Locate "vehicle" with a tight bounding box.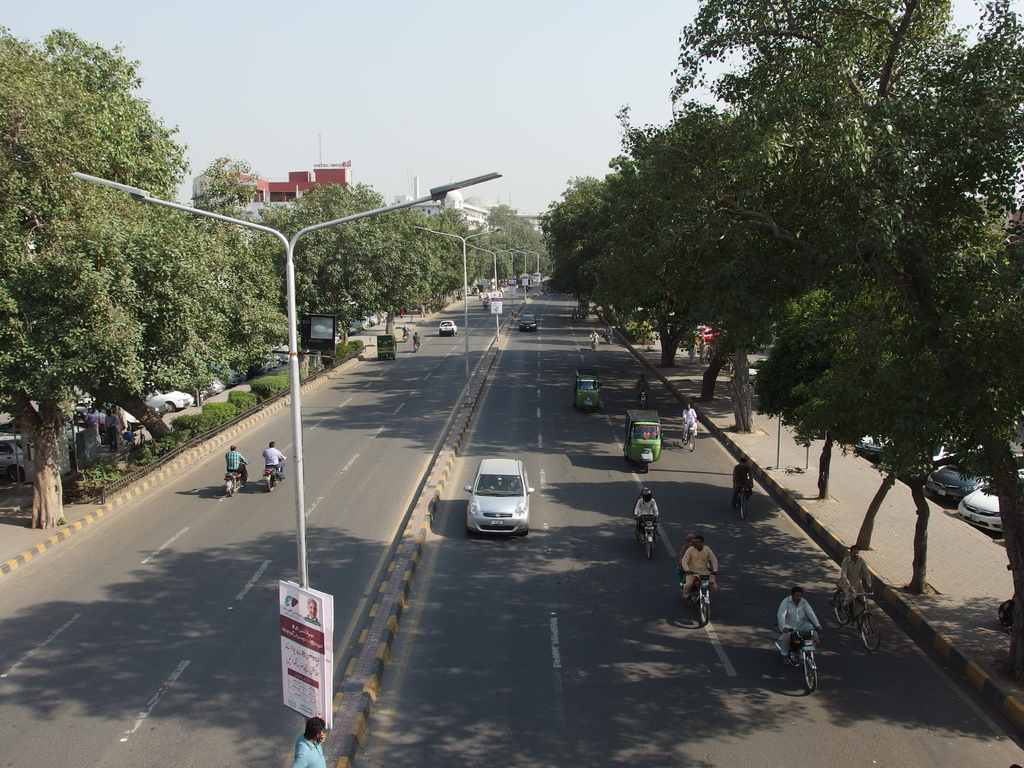
box=[625, 407, 664, 477].
